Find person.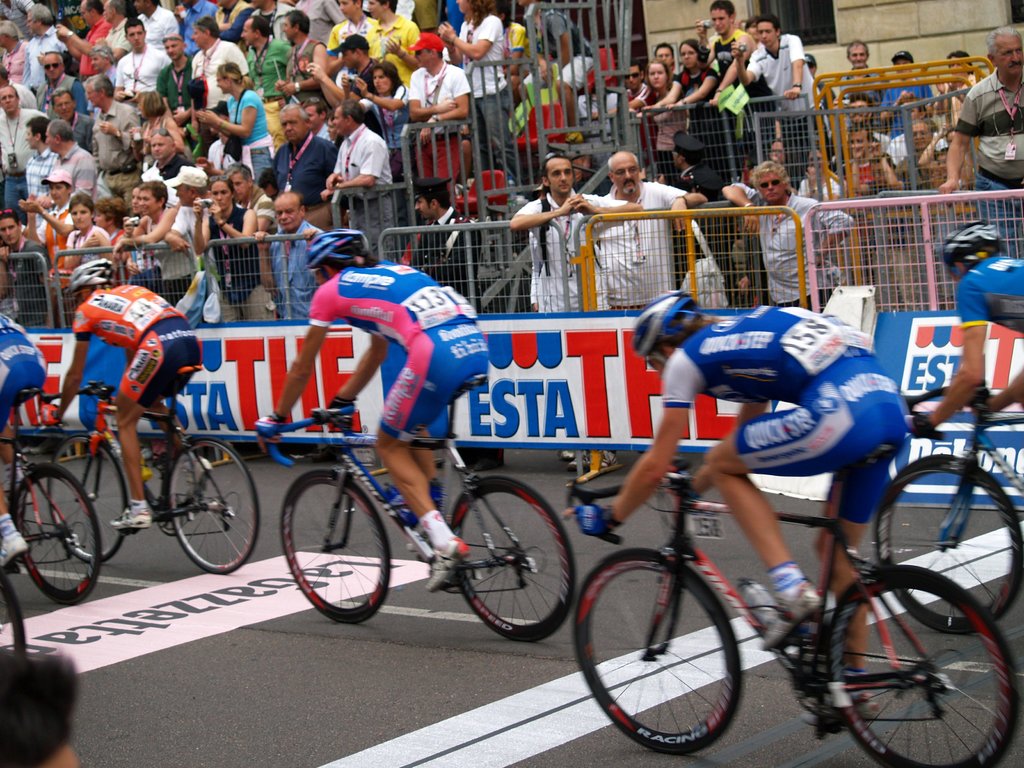
bbox=[252, 219, 490, 592].
